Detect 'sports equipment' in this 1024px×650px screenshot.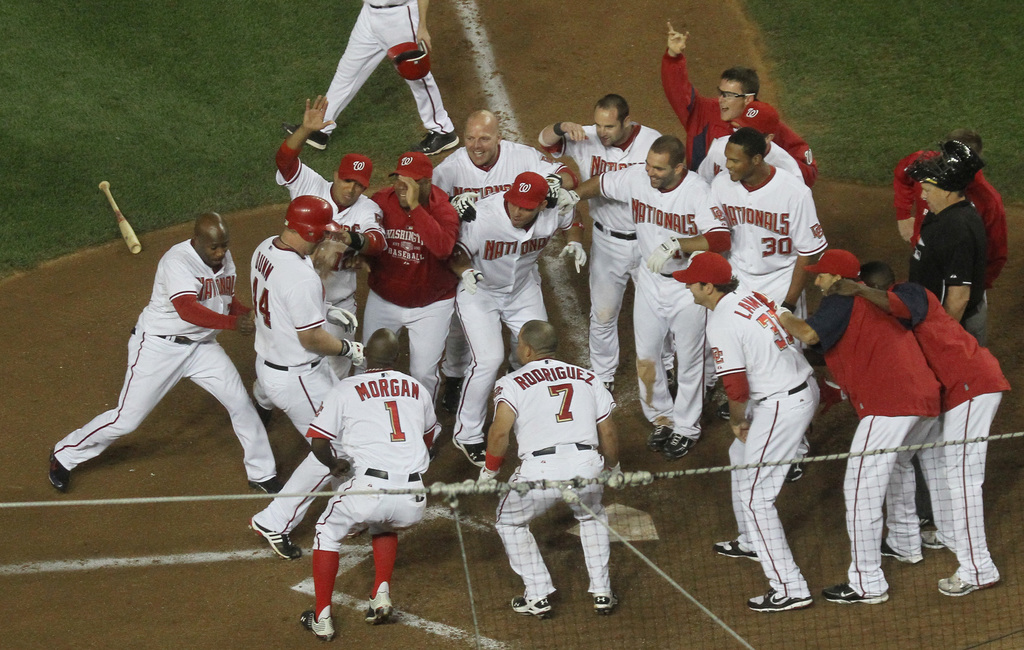
Detection: (x1=560, y1=239, x2=585, y2=275).
